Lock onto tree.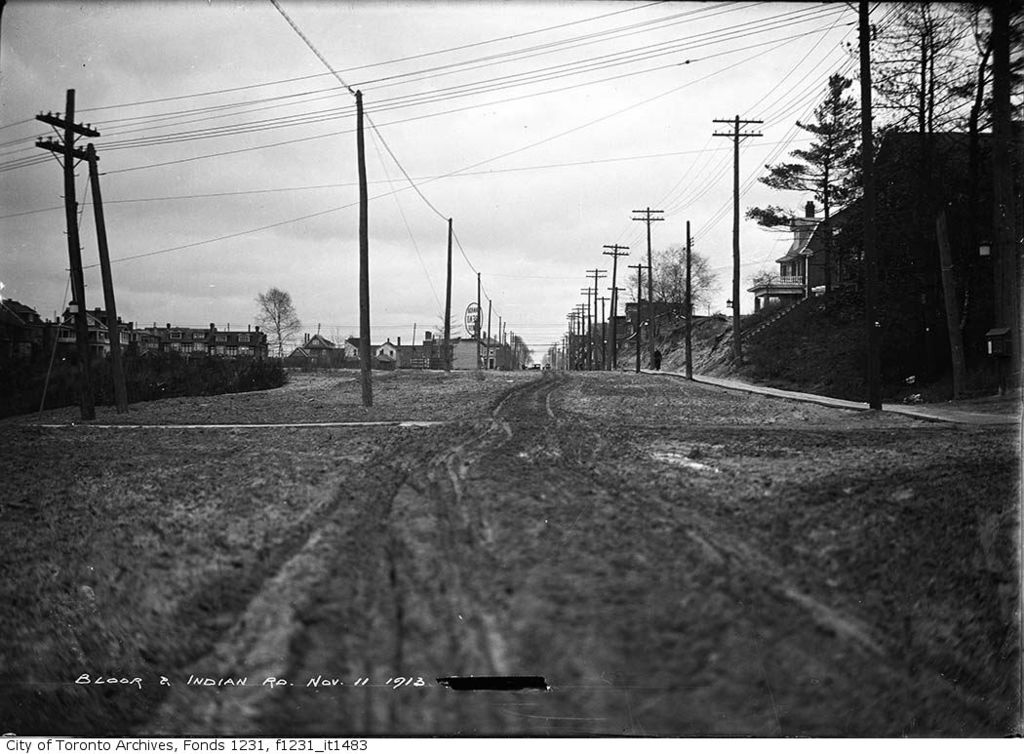
Locked: BBox(738, 75, 881, 306).
